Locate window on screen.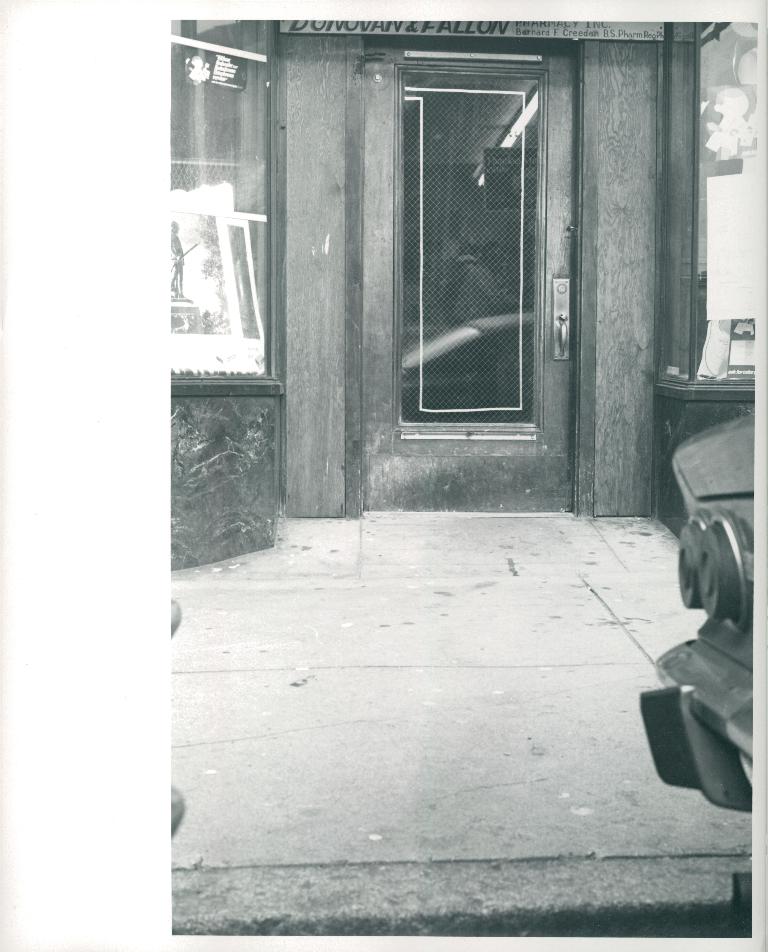
On screen at {"left": 167, "top": 20, "right": 283, "bottom": 396}.
